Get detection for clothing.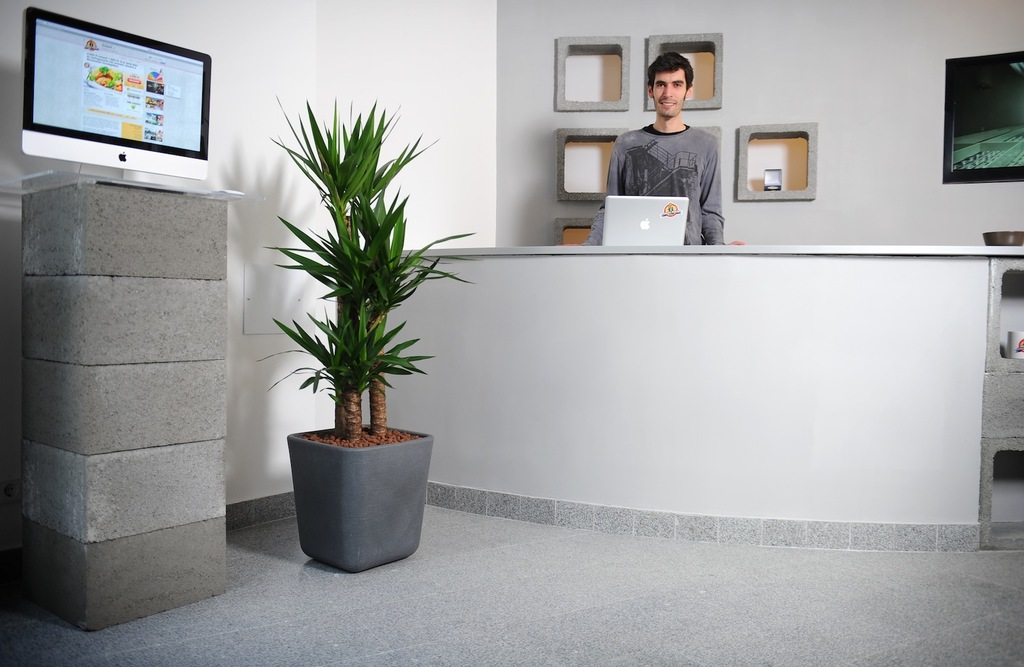
Detection: box(584, 122, 724, 243).
